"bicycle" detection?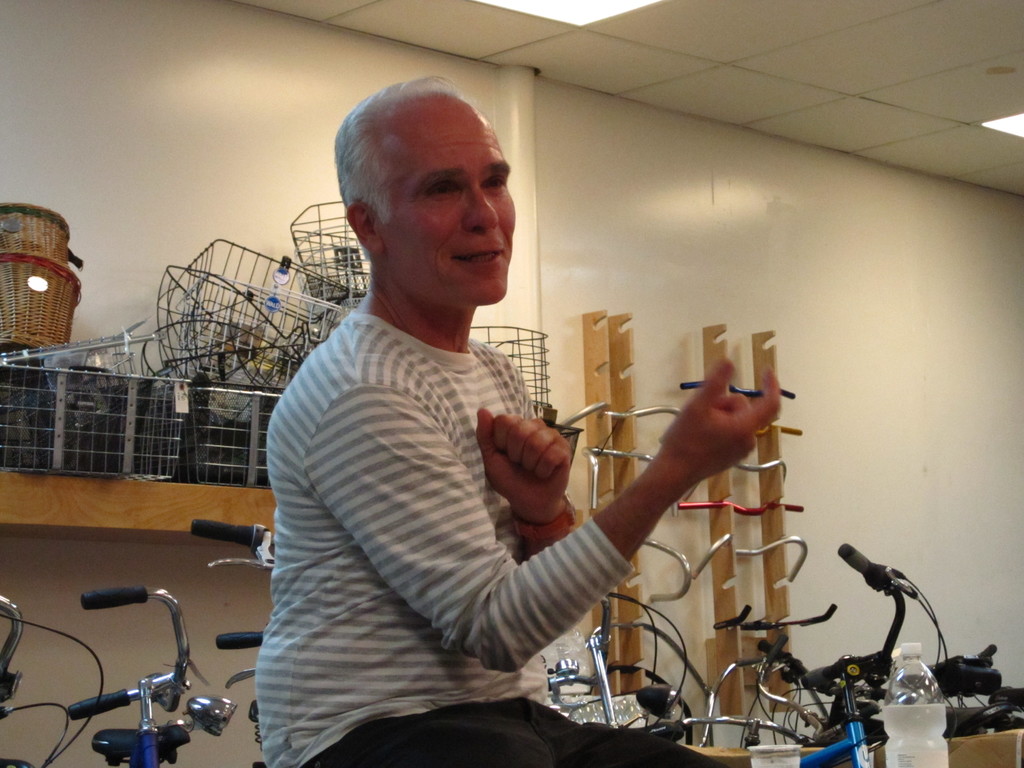
rect(0, 596, 104, 767)
